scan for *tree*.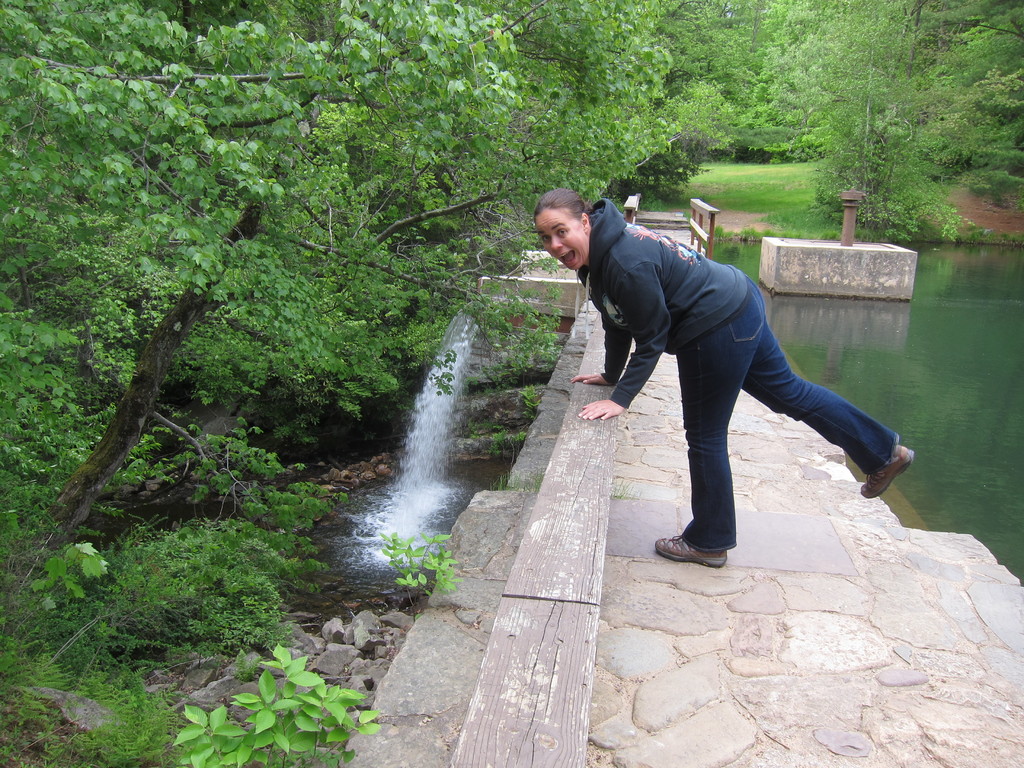
Scan result: Rect(641, 0, 771, 143).
